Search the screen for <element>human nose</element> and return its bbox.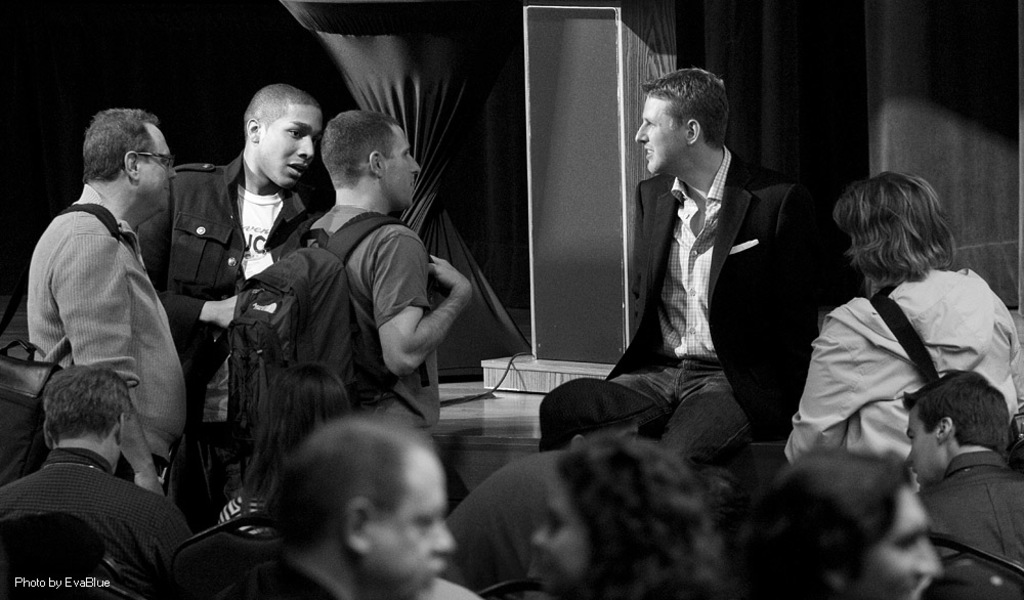
Found: box=[409, 151, 420, 170].
